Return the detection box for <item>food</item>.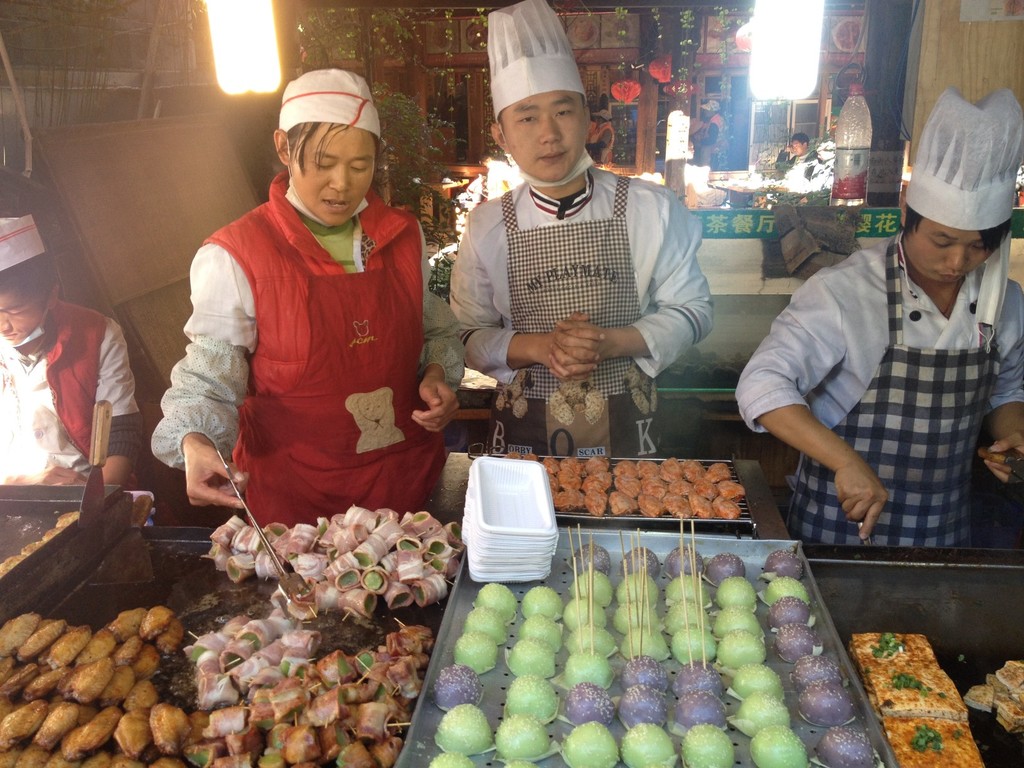
pyautogui.locateOnScreen(732, 660, 785, 701).
